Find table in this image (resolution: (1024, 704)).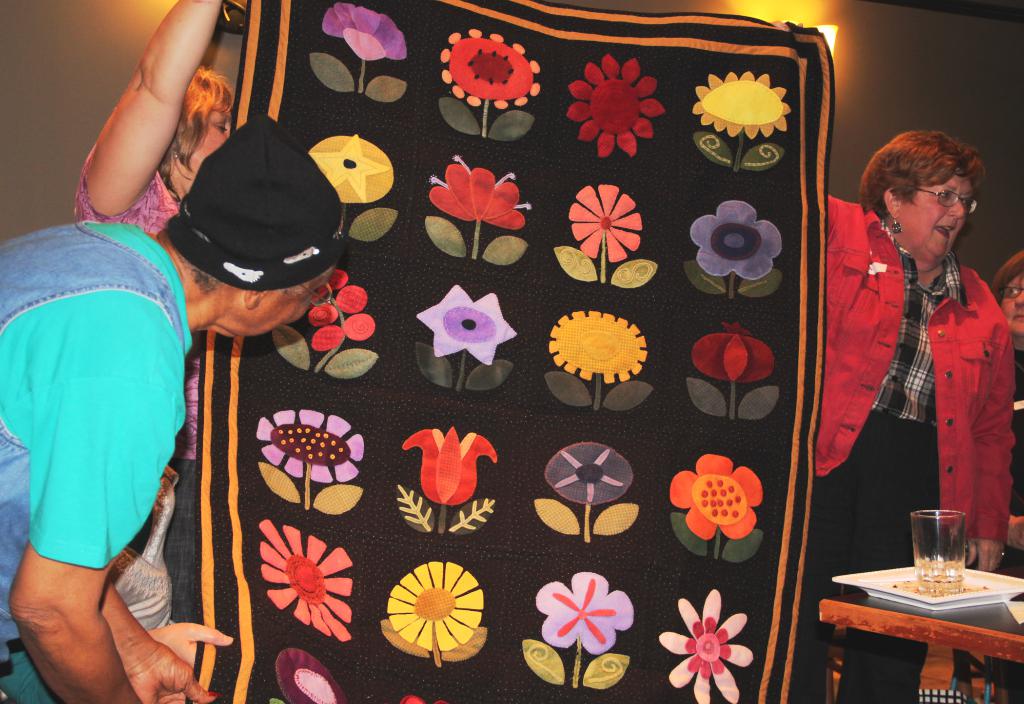
region(838, 575, 1023, 675).
